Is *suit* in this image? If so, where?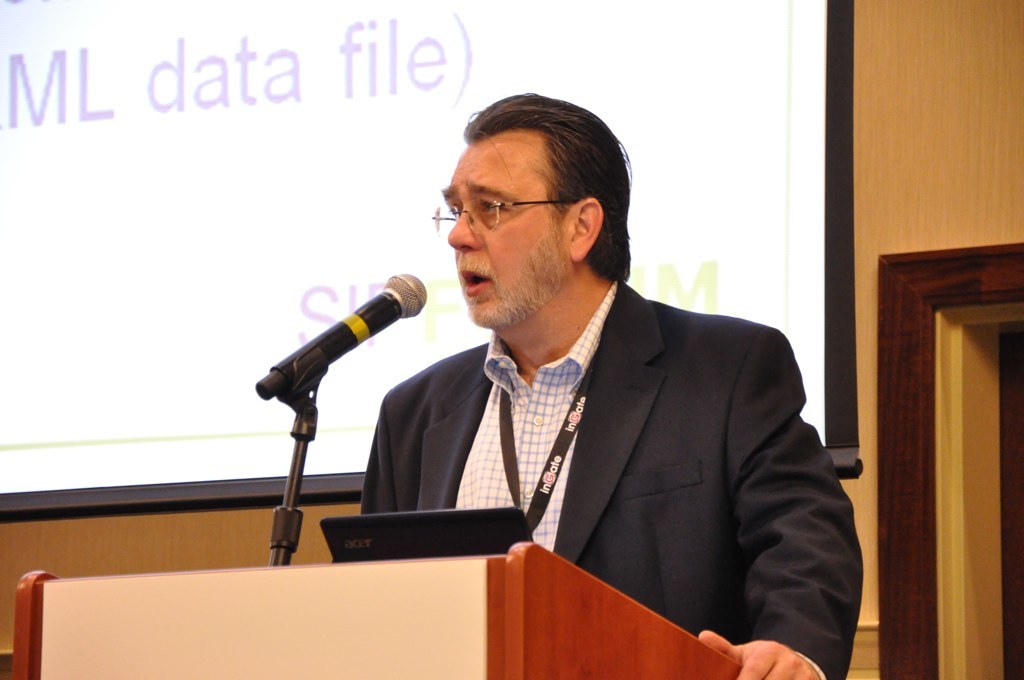
Yes, at (330, 214, 863, 624).
